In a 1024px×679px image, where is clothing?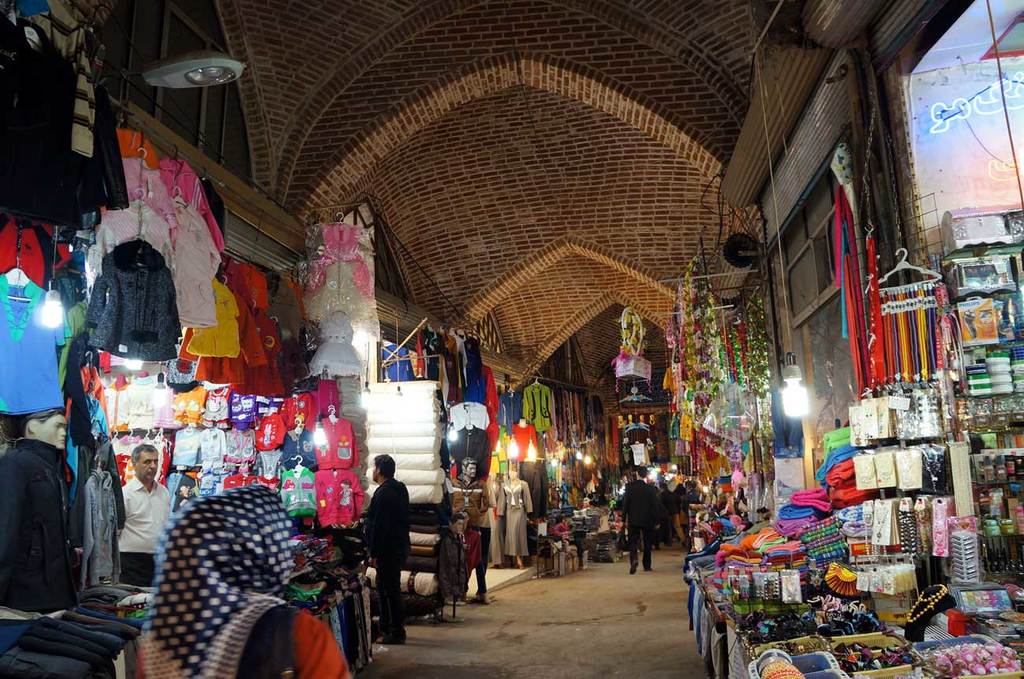
132, 481, 354, 678.
